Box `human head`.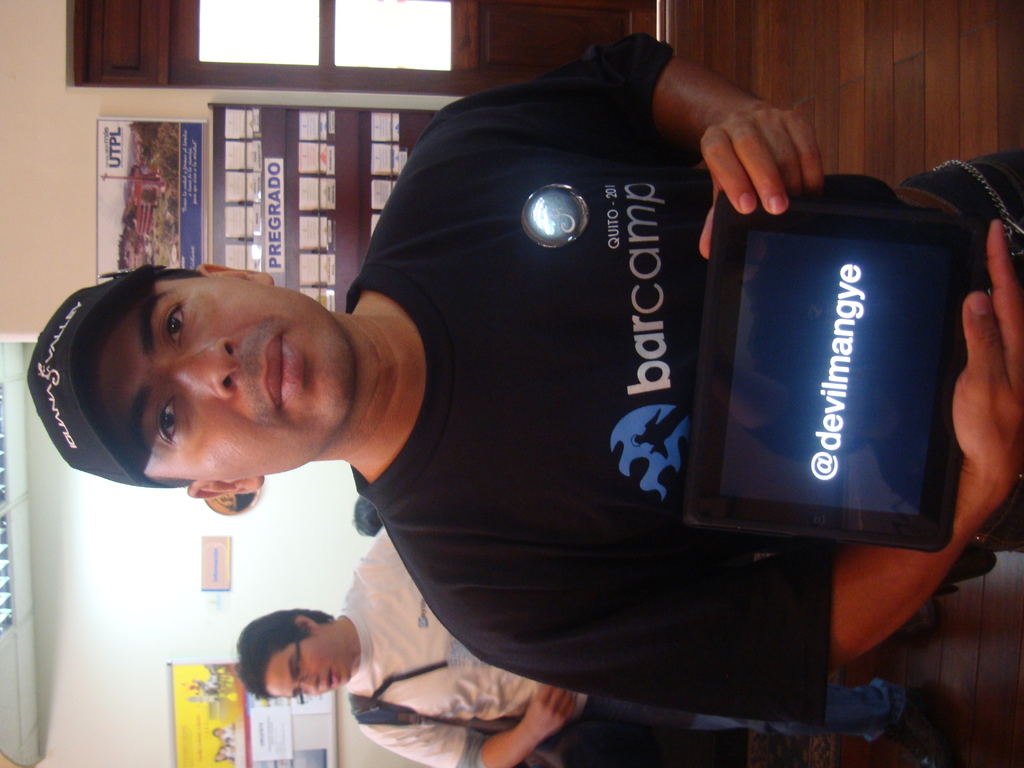
21, 262, 358, 495.
